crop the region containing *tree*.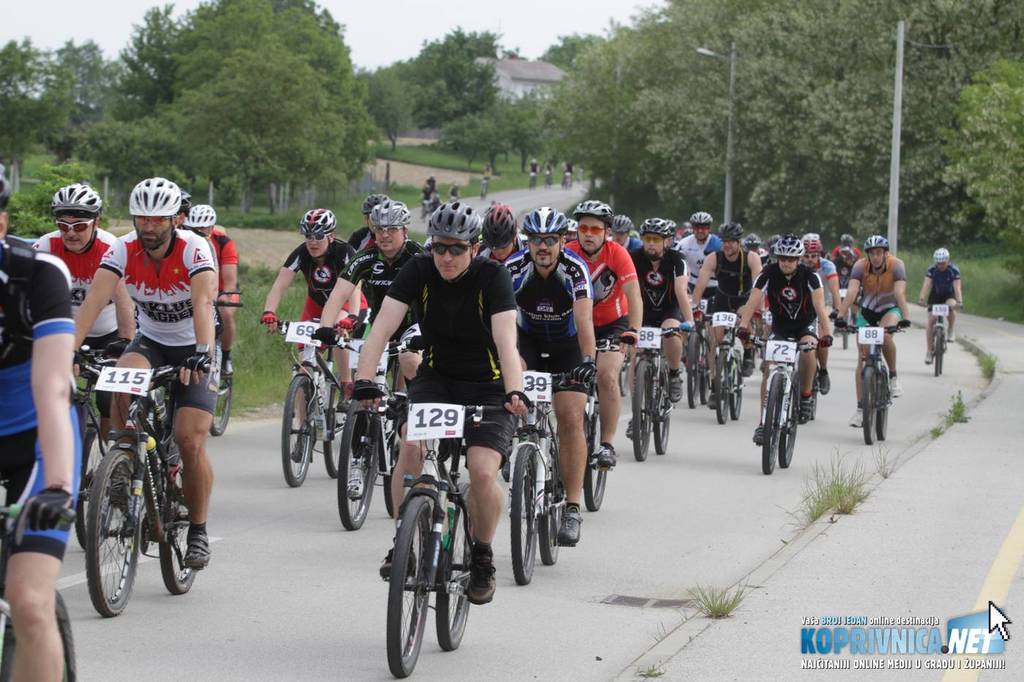
Crop region: 399, 25, 518, 134.
